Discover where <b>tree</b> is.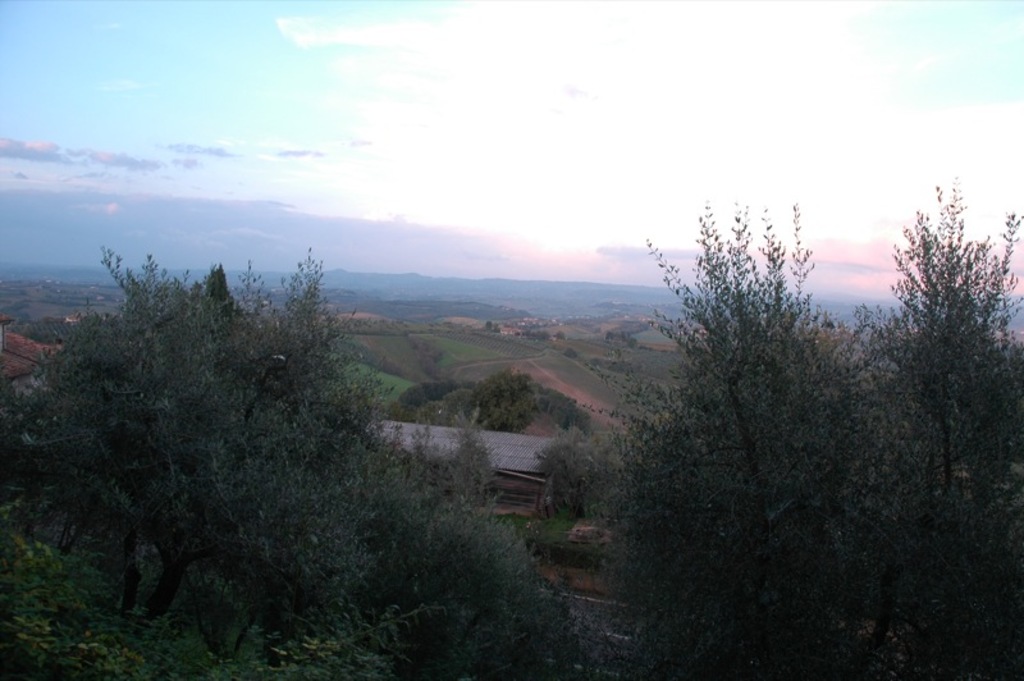
Discovered at 0,252,598,680.
